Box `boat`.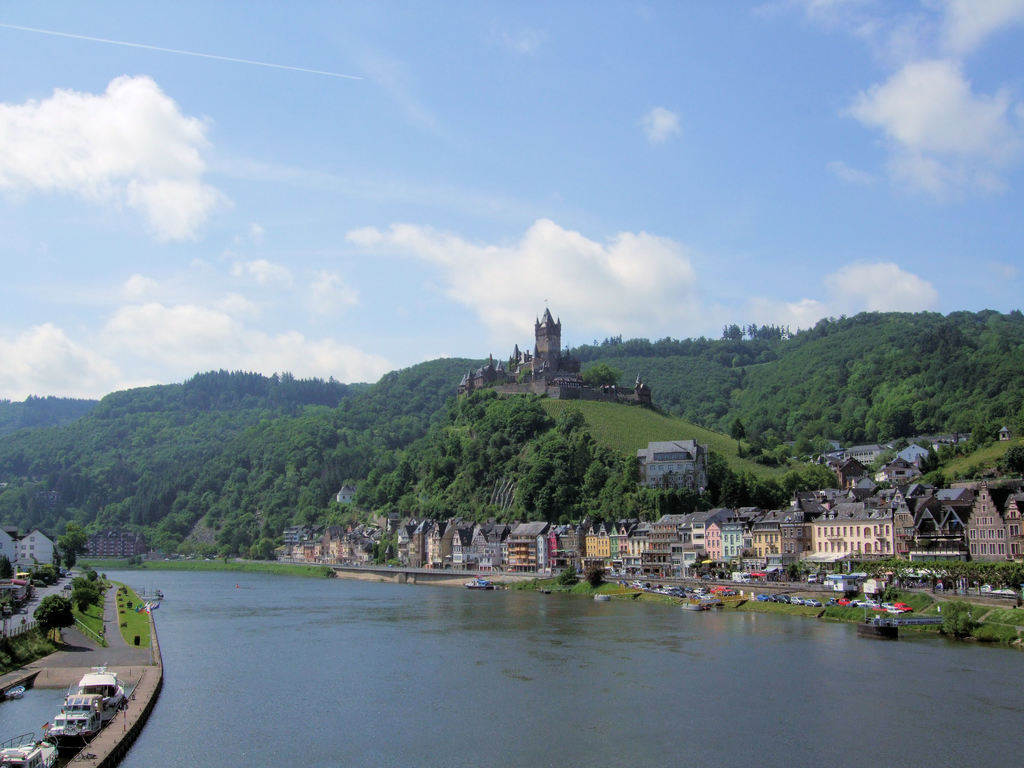
[left=0, top=727, right=56, bottom=767].
